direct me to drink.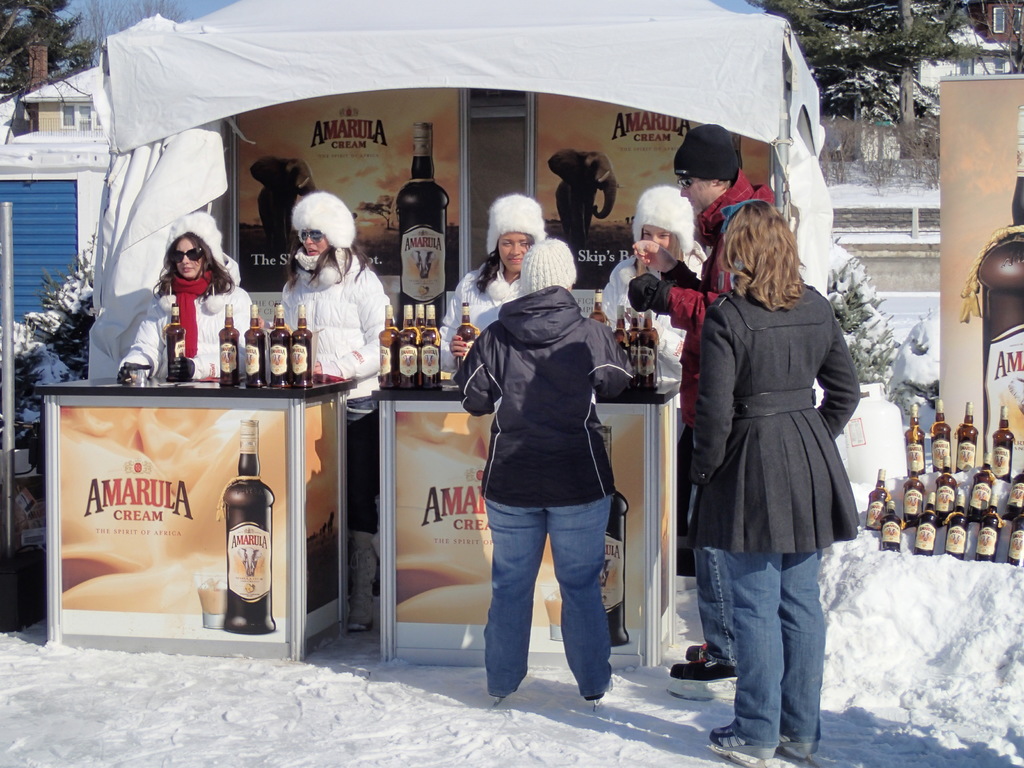
Direction: [936, 467, 957, 519].
